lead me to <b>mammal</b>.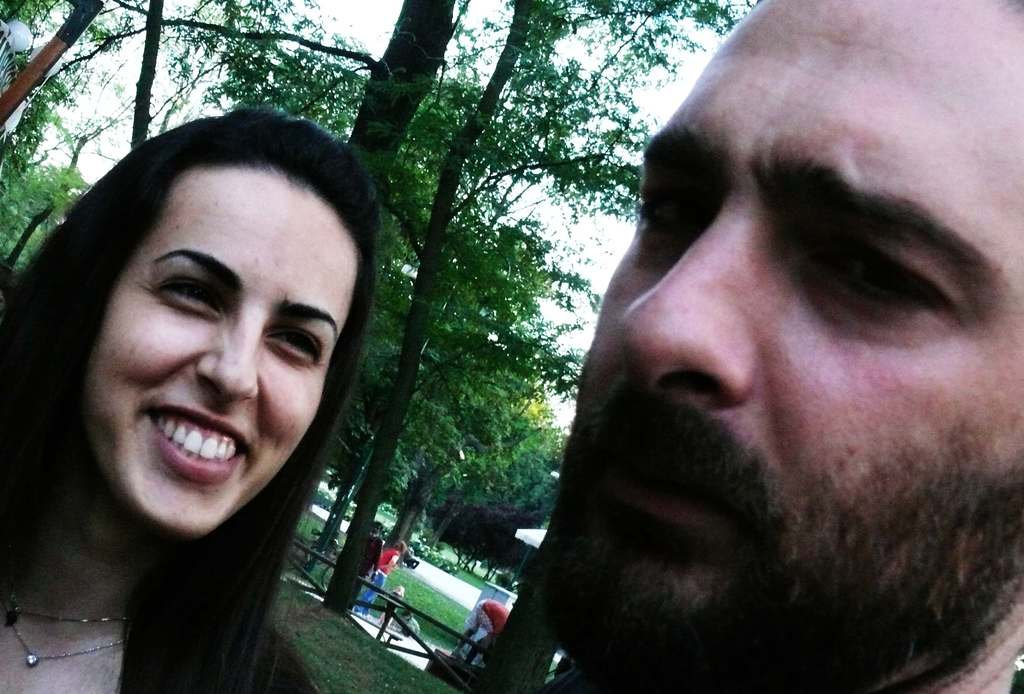
Lead to <bbox>352, 522, 380, 610</bbox>.
